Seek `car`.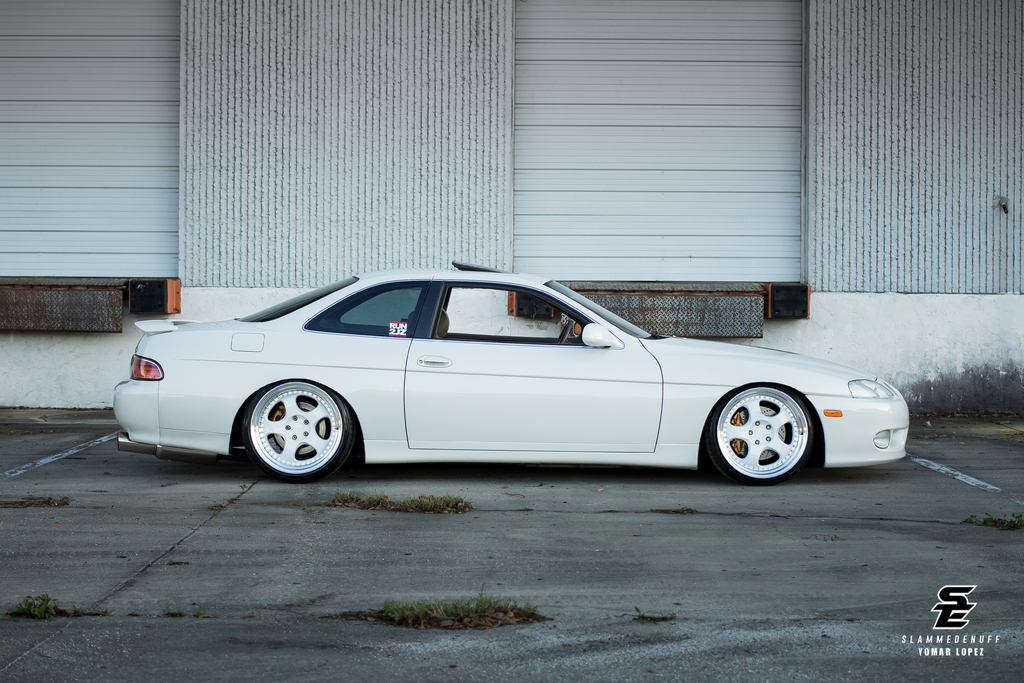
(95, 267, 897, 493).
